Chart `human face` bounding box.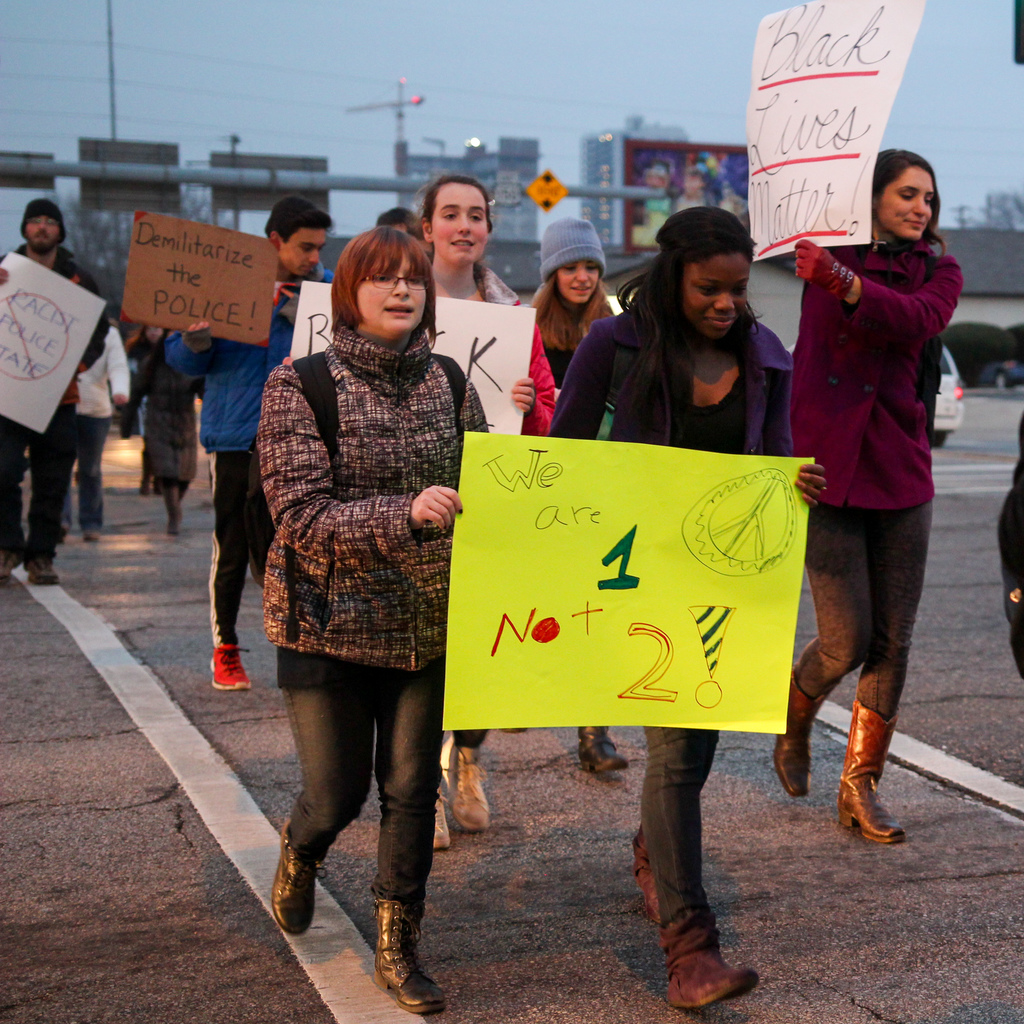
Charted: box(431, 180, 488, 266).
